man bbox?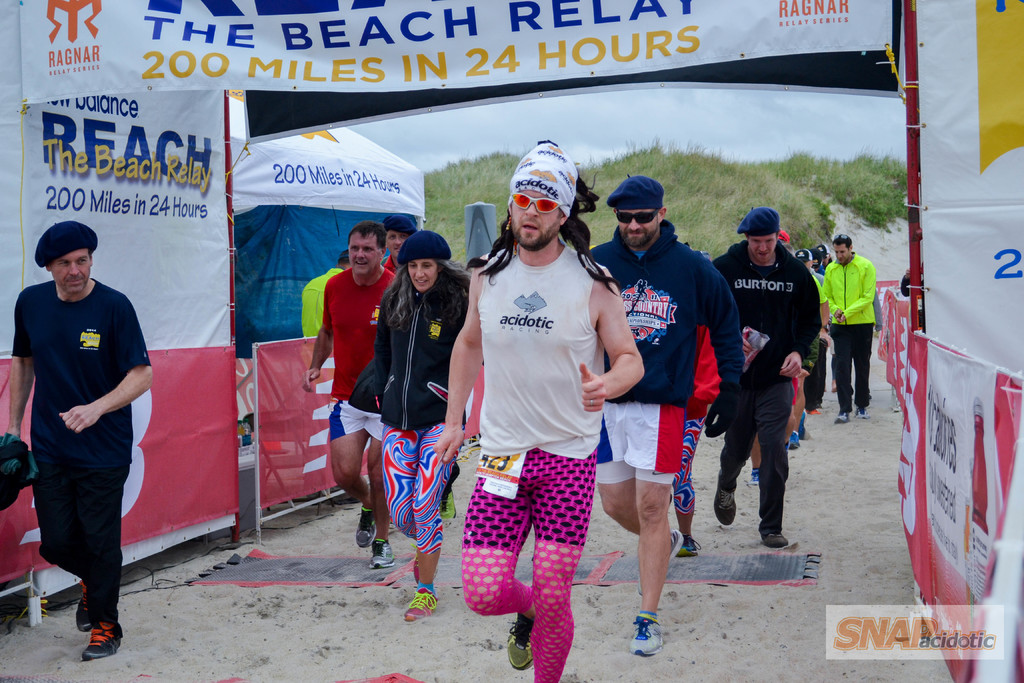
box=[298, 244, 349, 336]
